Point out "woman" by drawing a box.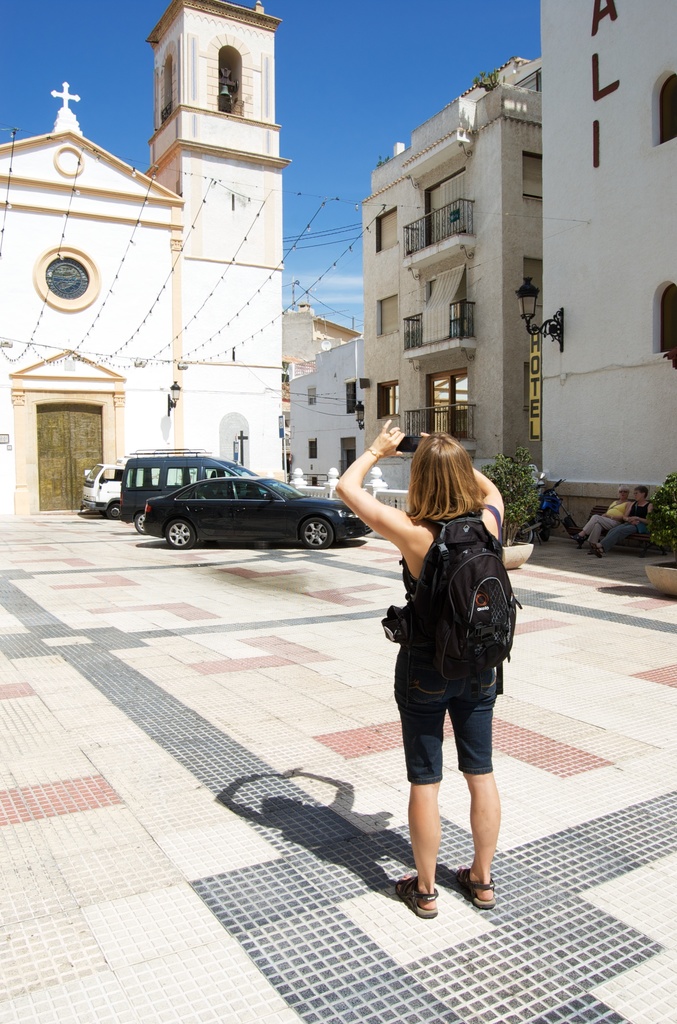
pyautogui.locateOnScreen(333, 412, 503, 921).
